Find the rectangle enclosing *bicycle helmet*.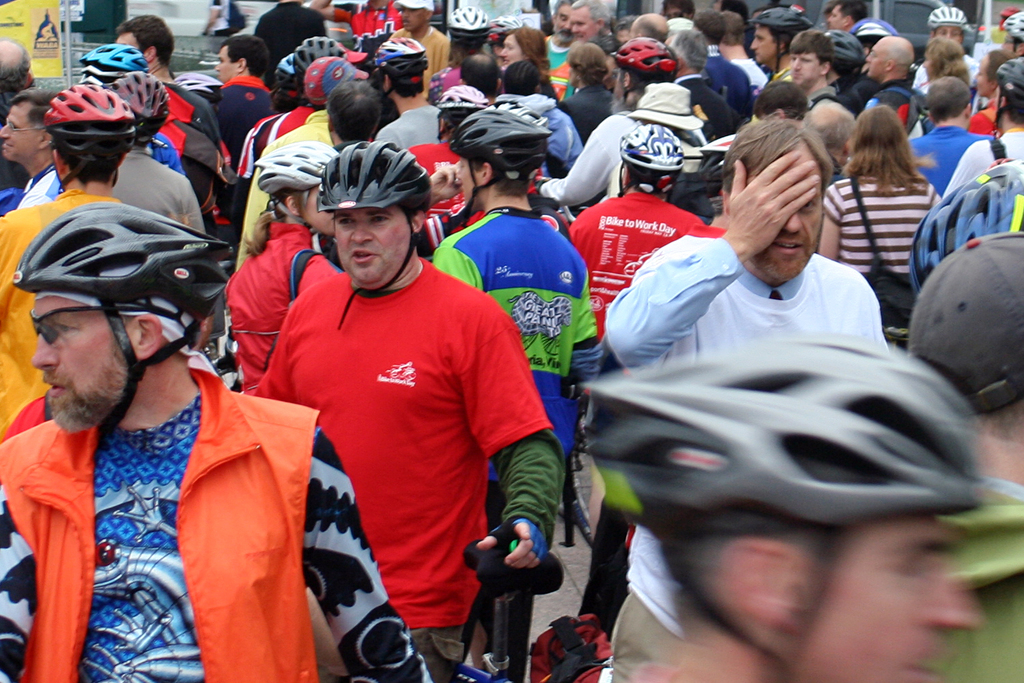
[left=993, top=53, right=1023, bottom=128].
